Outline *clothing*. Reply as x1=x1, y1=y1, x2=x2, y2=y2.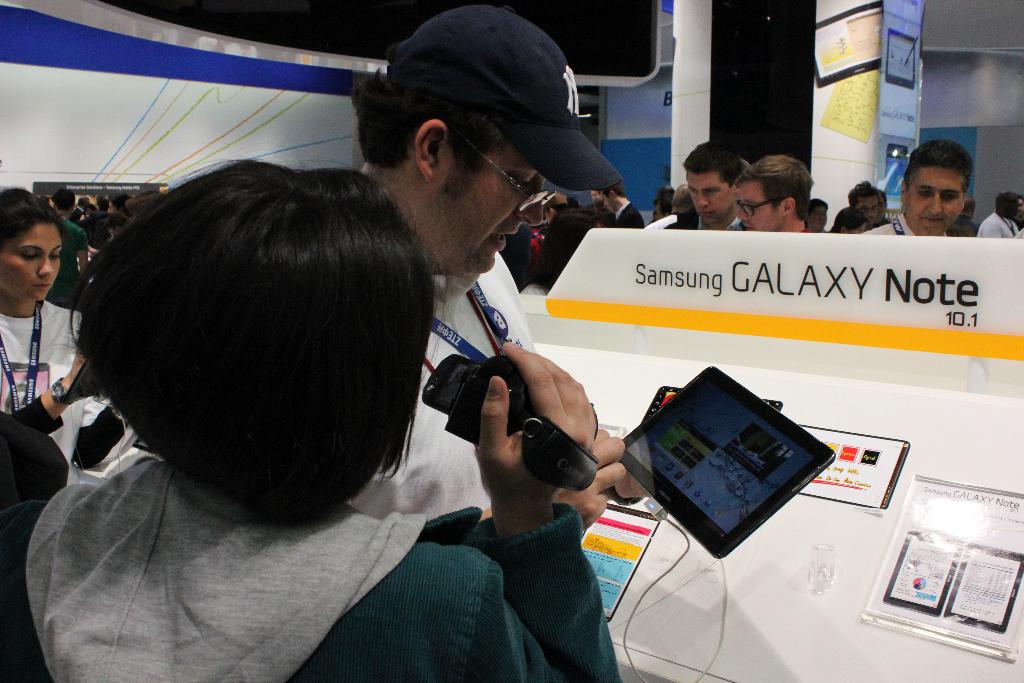
x1=861, y1=213, x2=950, y2=239.
